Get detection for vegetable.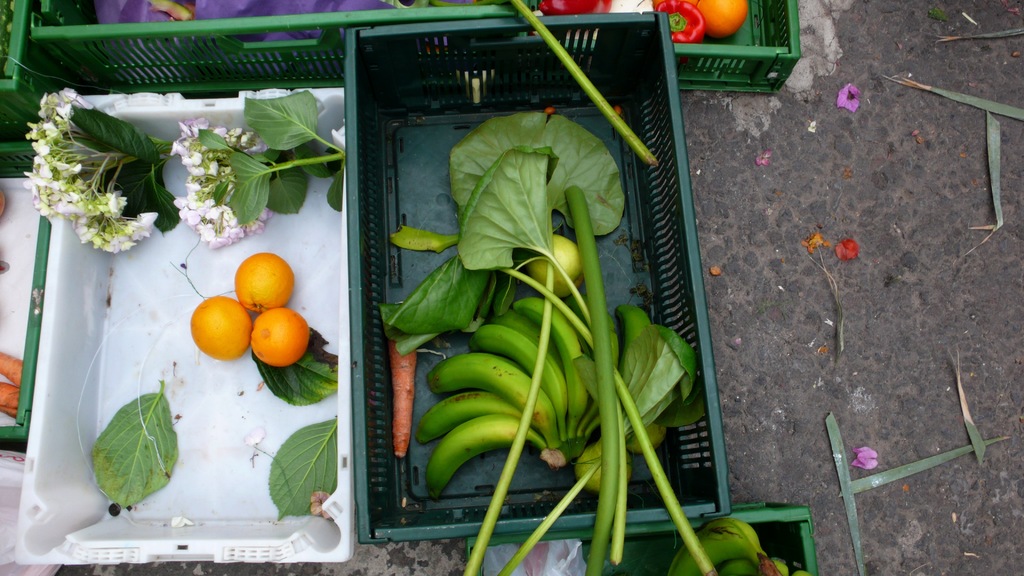
Detection: (left=1, top=351, right=24, bottom=382).
